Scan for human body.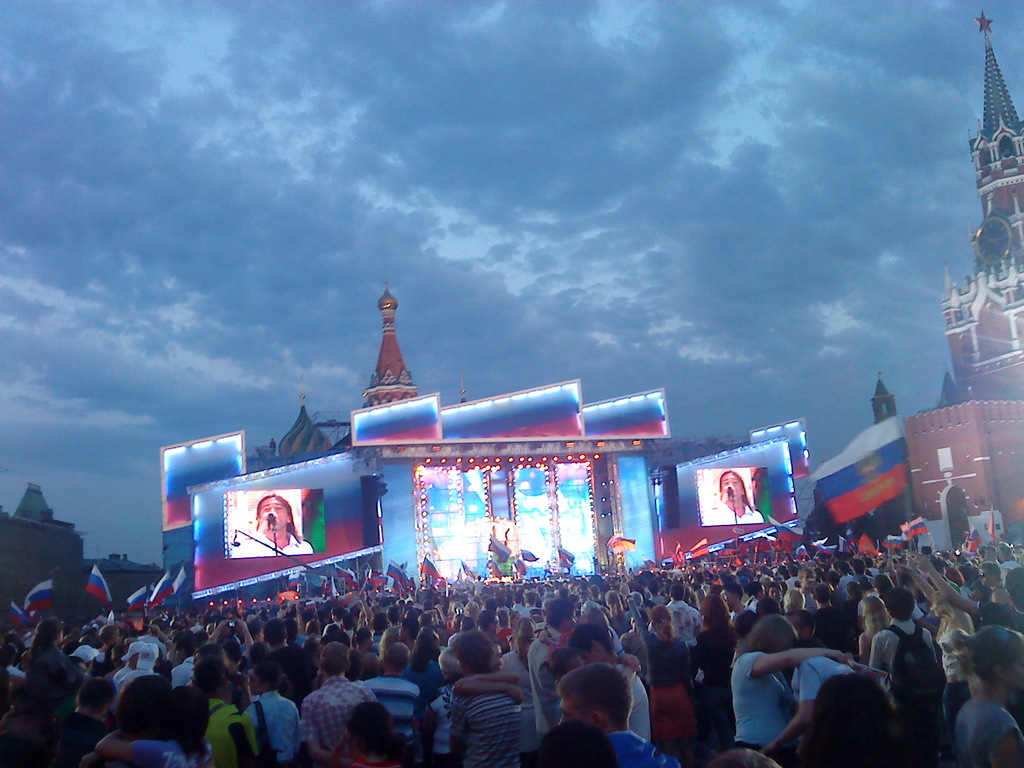
Scan result: 188:644:227:682.
